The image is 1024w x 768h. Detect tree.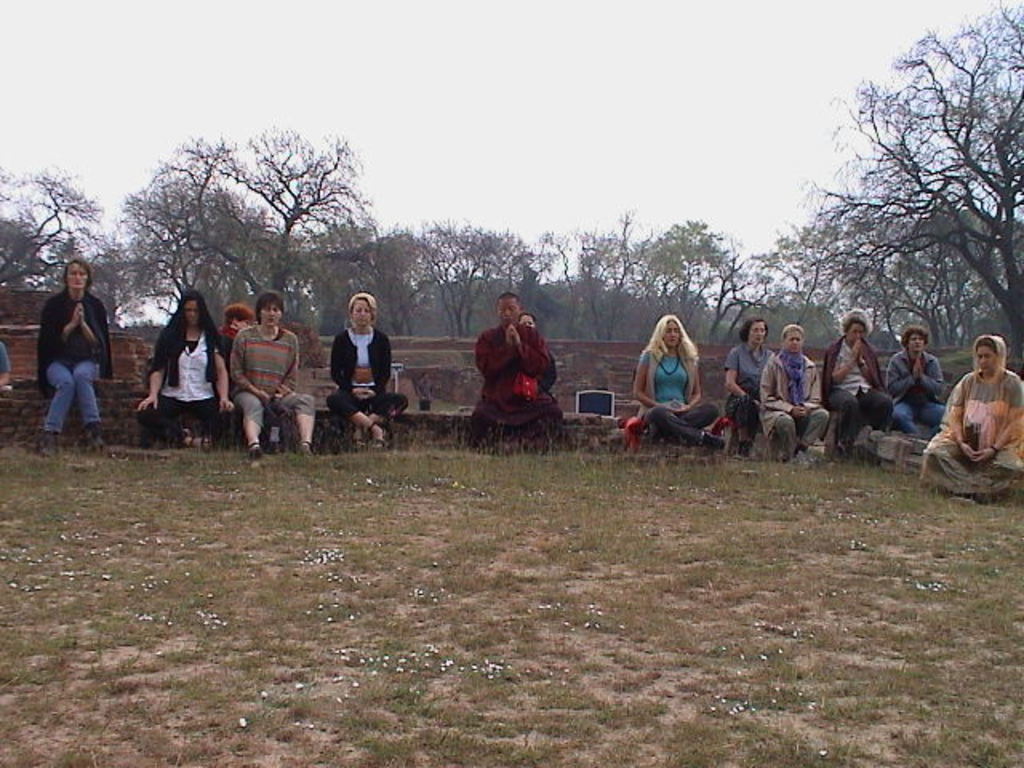
Detection: <bbox>808, 0, 1022, 371</bbox>.
